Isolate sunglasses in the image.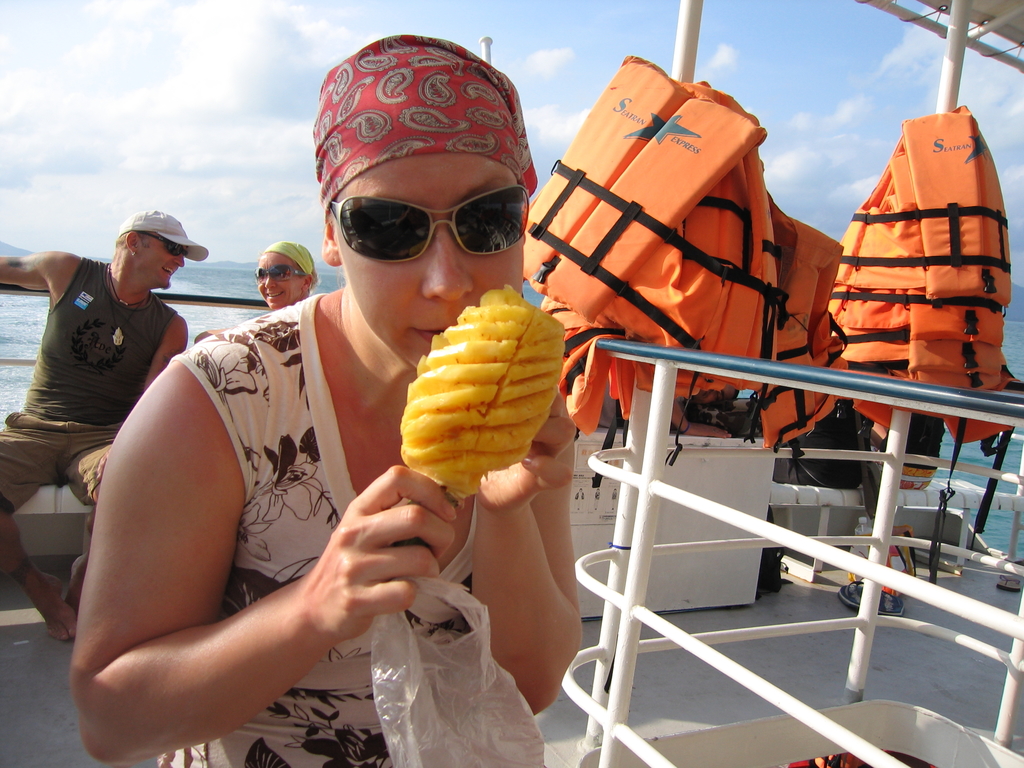
Isolated region: Rect(259, 266, 309, 282).
